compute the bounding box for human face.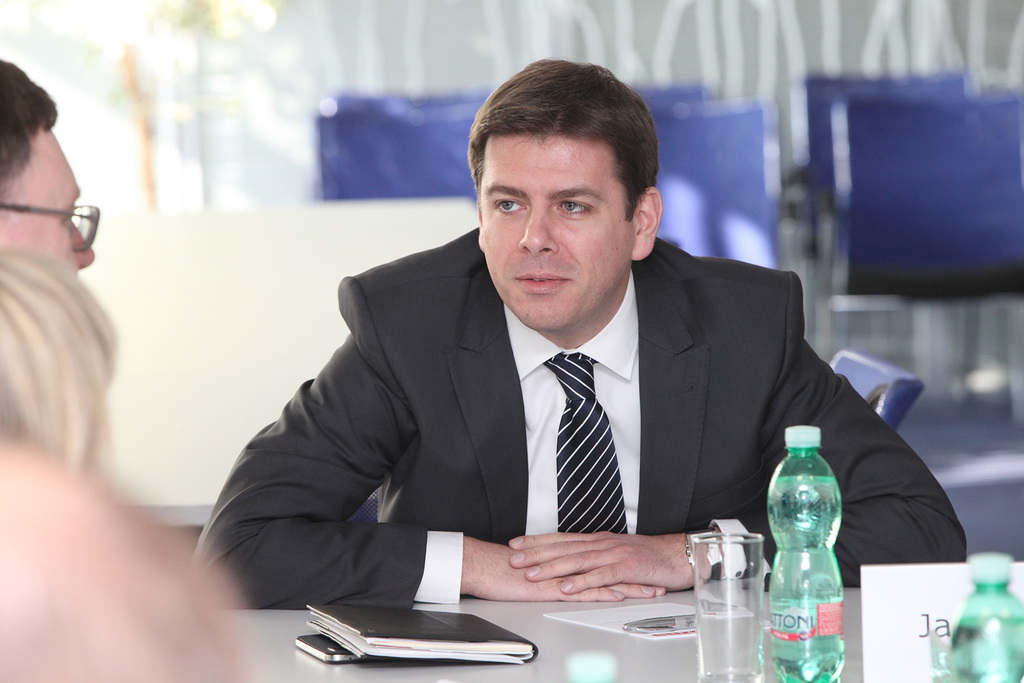
box(0, 131, 86, 273).
